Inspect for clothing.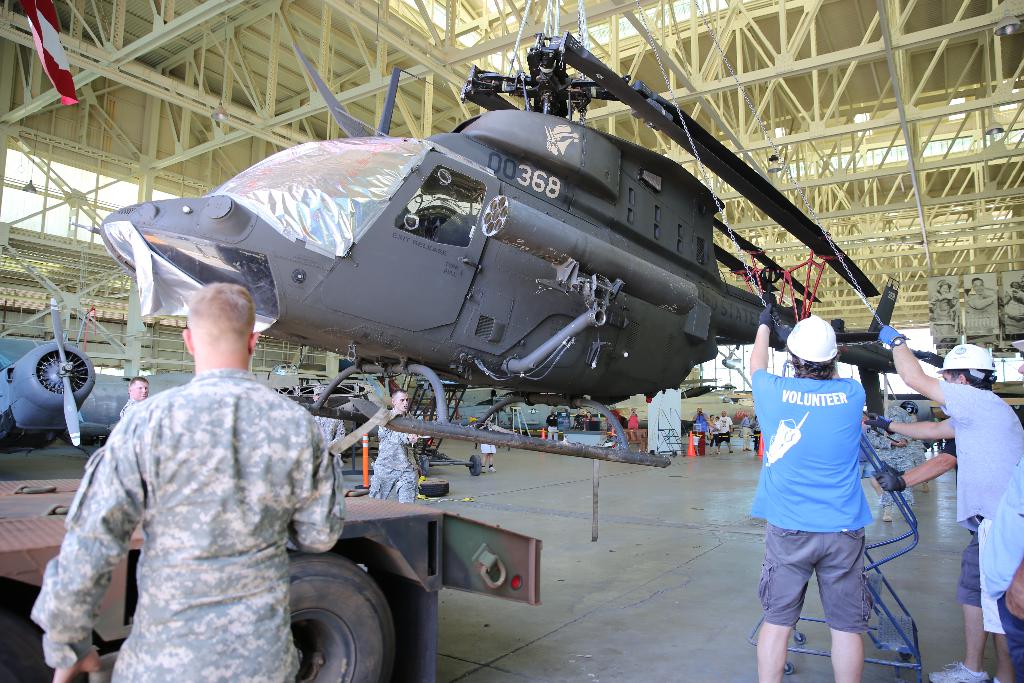
Inspection: l=120, t=400, r=152, b=421.
